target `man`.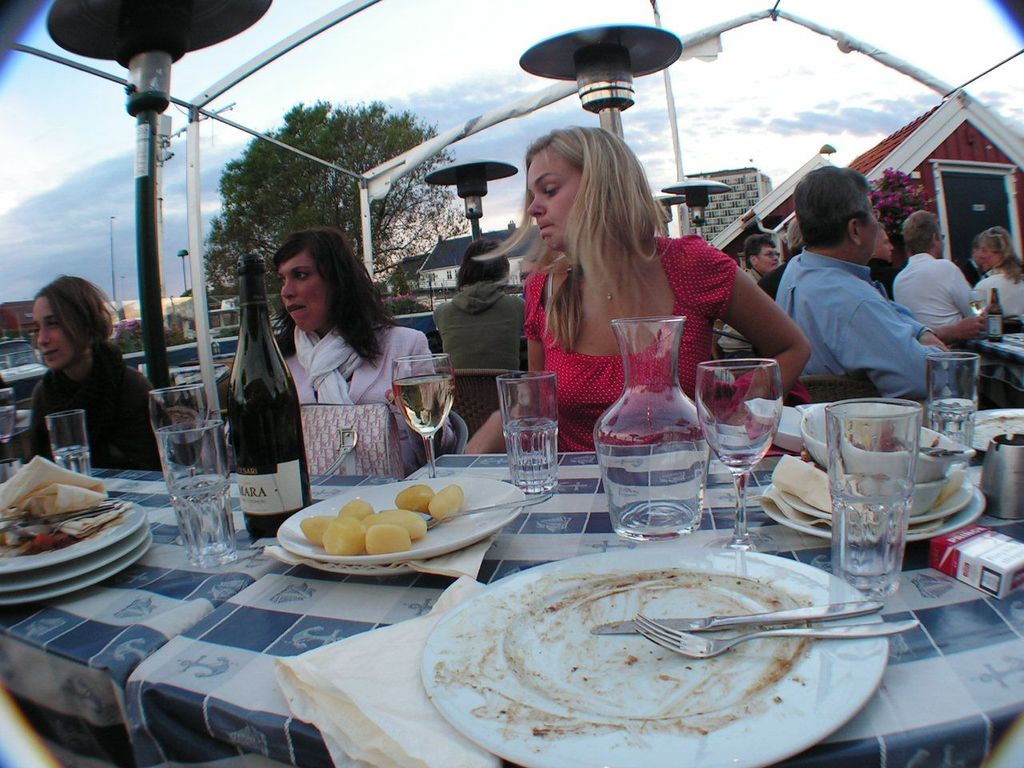
Target region: x1=902 y1=209 x2=974 y2=346.
